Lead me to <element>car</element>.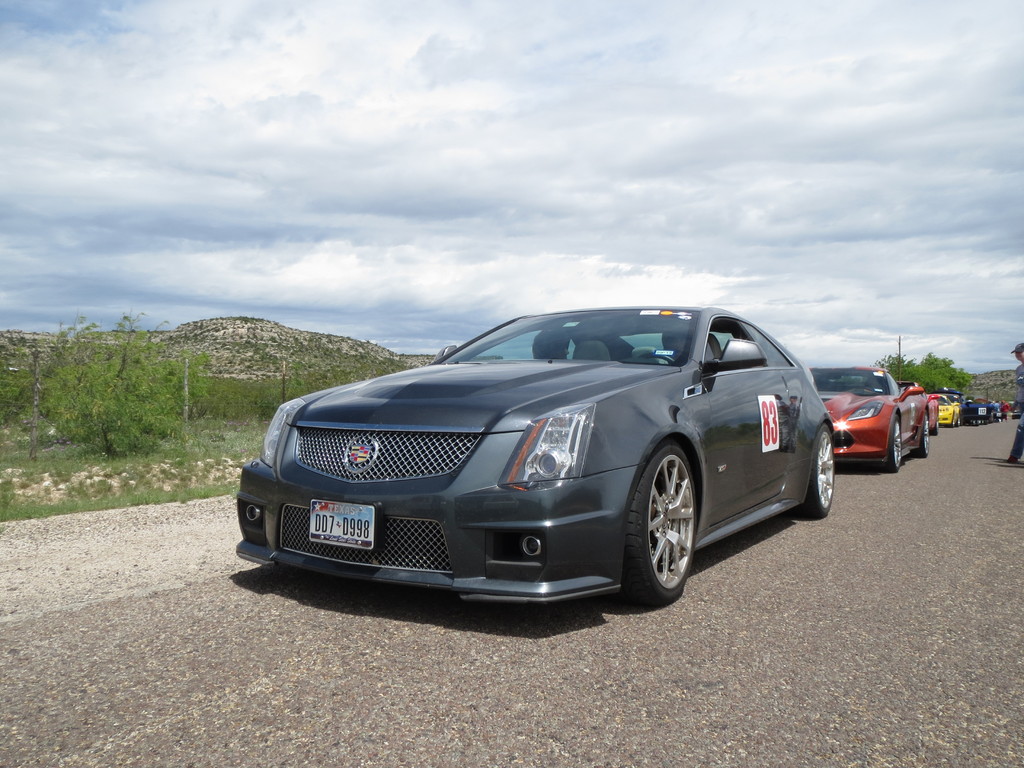
Lead to [807,372,931,470].
